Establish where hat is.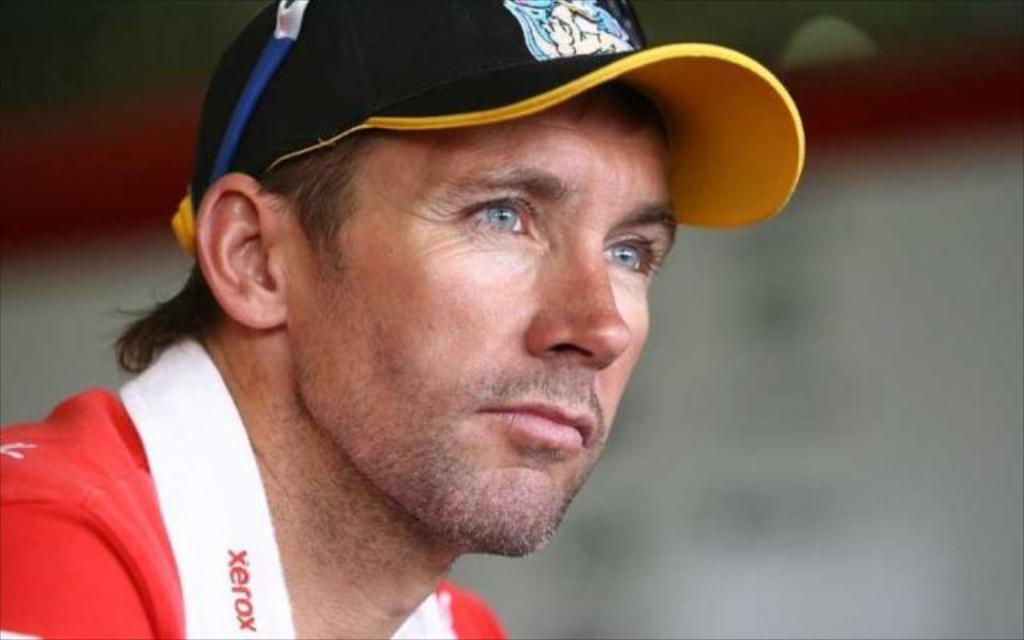
Established at (173, 0, 803, 259).
